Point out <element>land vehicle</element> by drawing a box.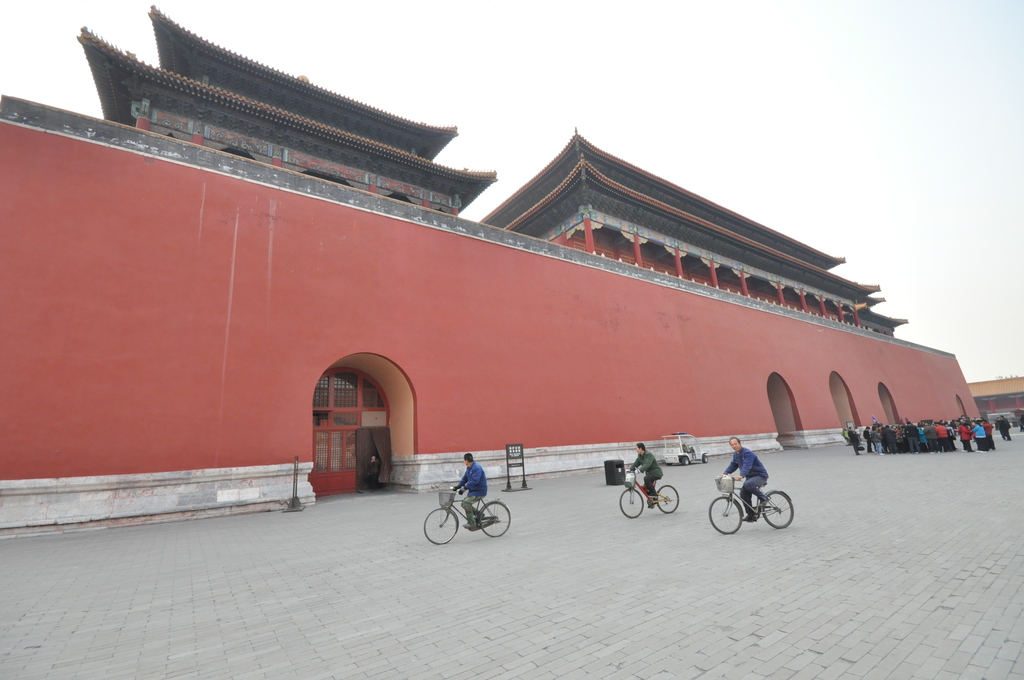
619:467:676:517.
